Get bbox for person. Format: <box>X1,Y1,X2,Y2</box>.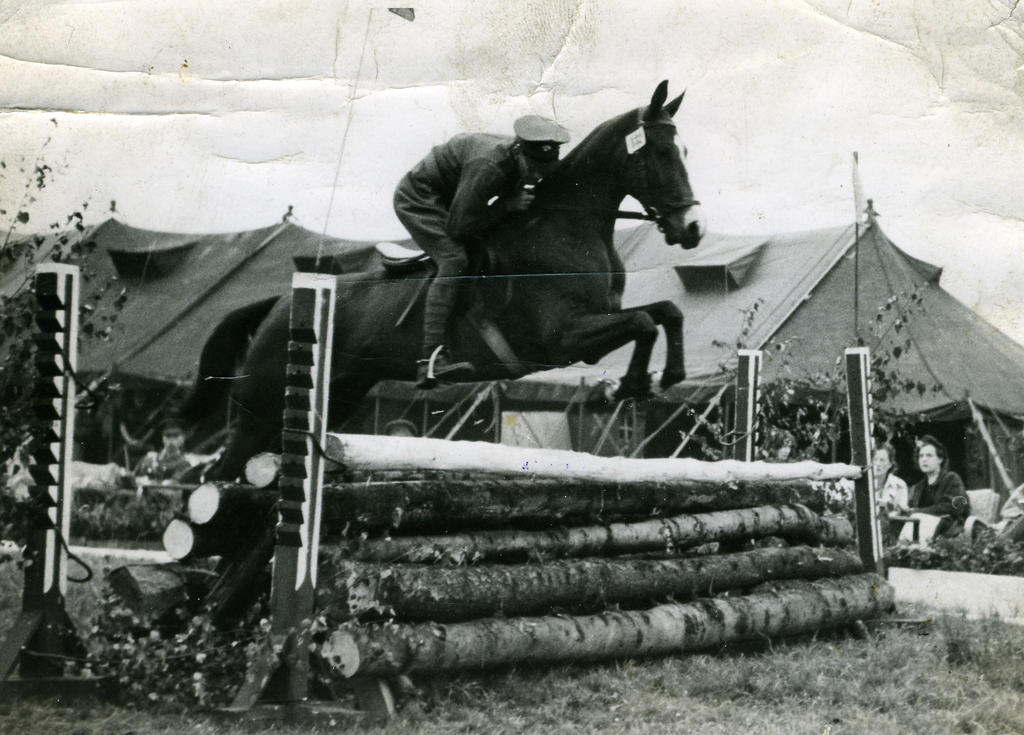
<box>132,417,200,483</box>.
